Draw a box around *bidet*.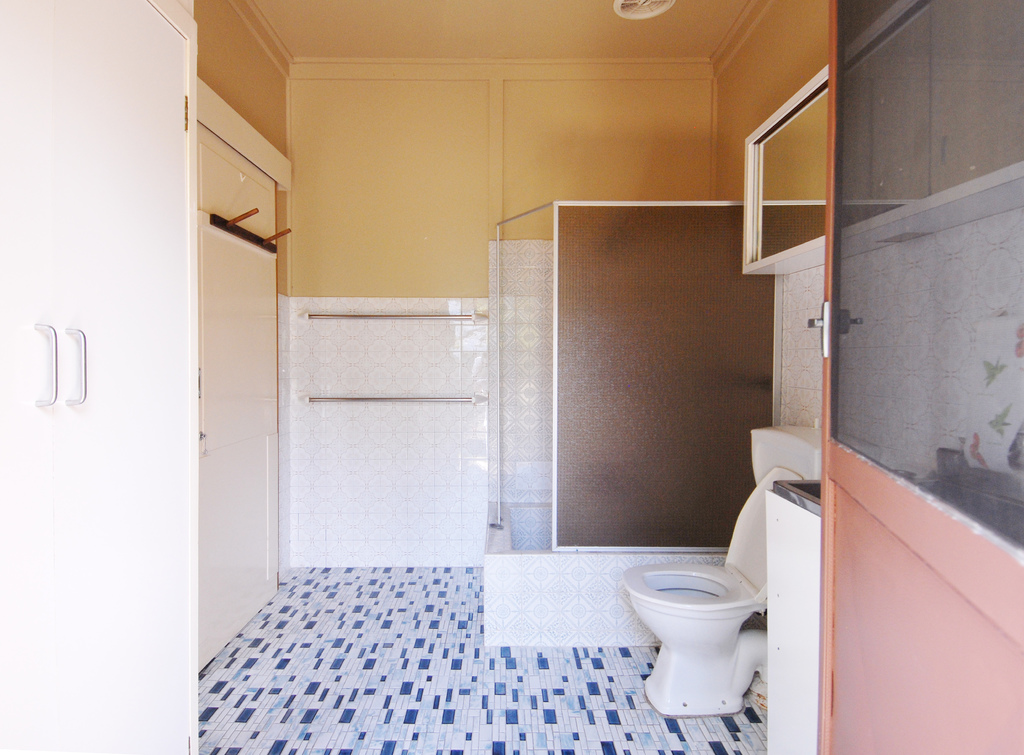
bbox(624, 562, 759, 719).
